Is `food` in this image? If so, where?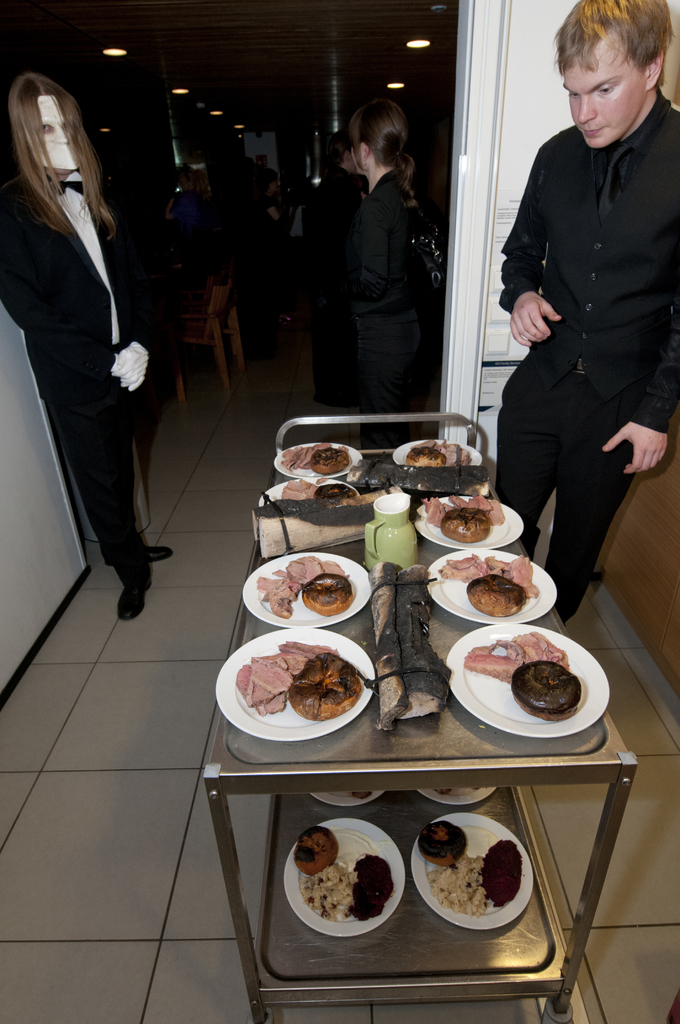
Yes, at box(308, 448, 350, 476).
